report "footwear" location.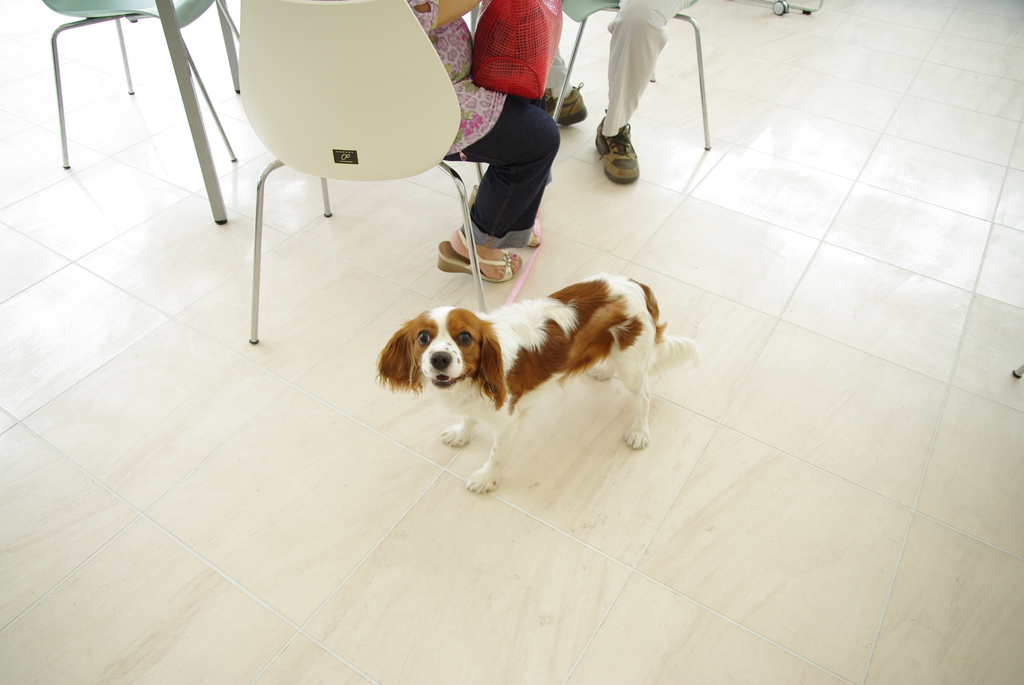
Report: 540/77/589/126.
